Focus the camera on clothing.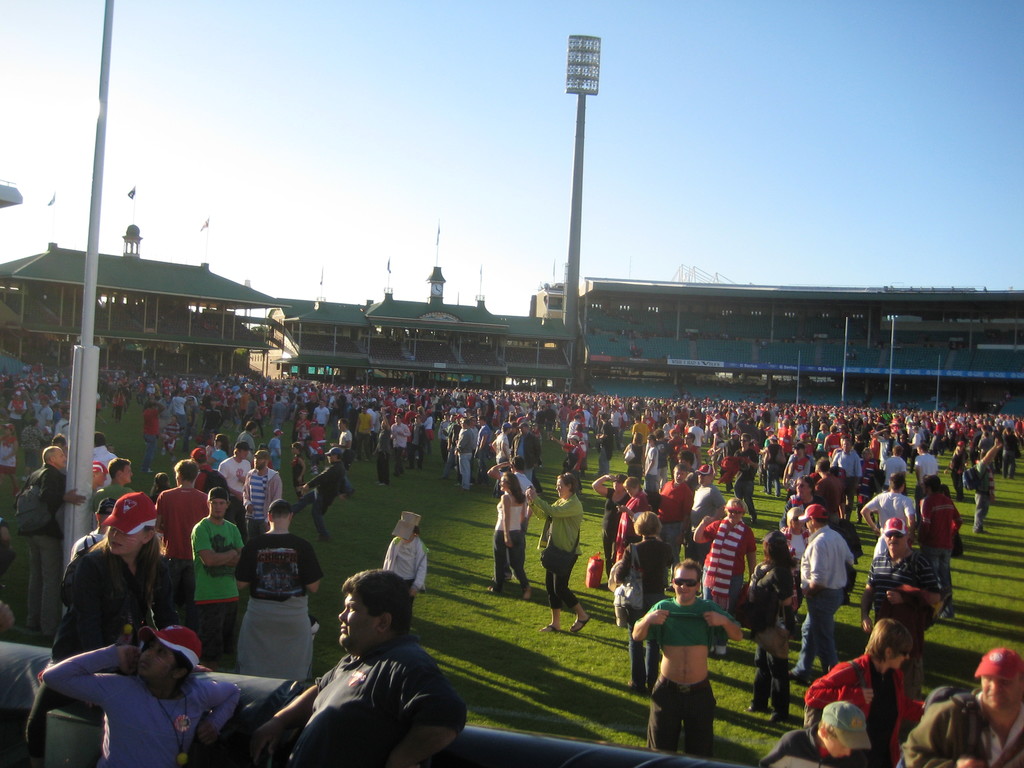
Focus region: Rect(287, 636, 467, 767).
